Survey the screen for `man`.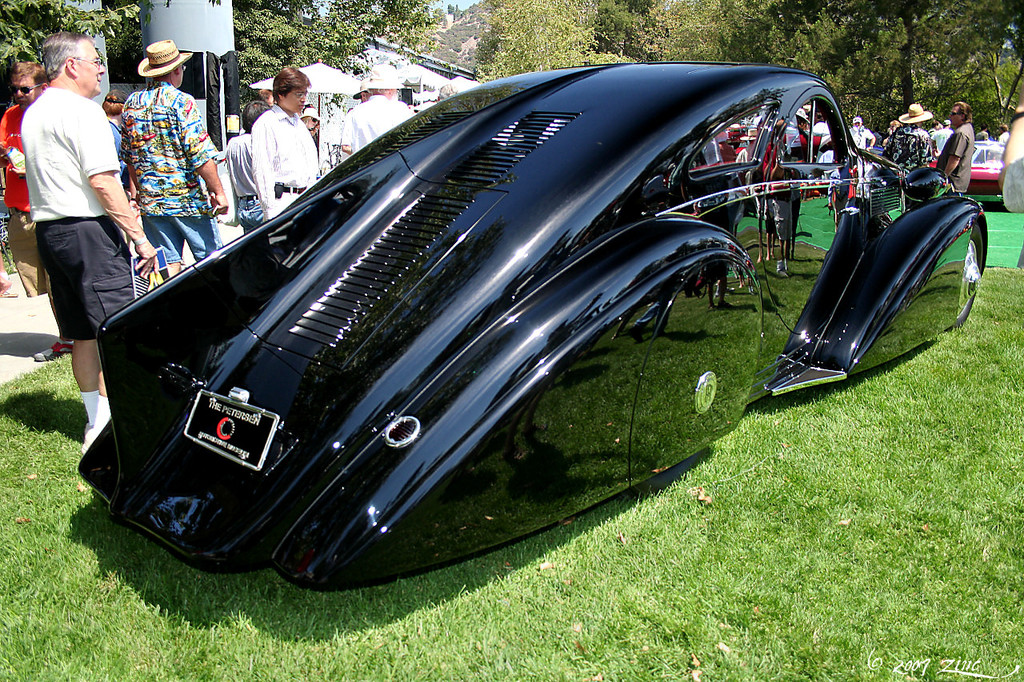
Survey found: [850, 118, 878, 152].
